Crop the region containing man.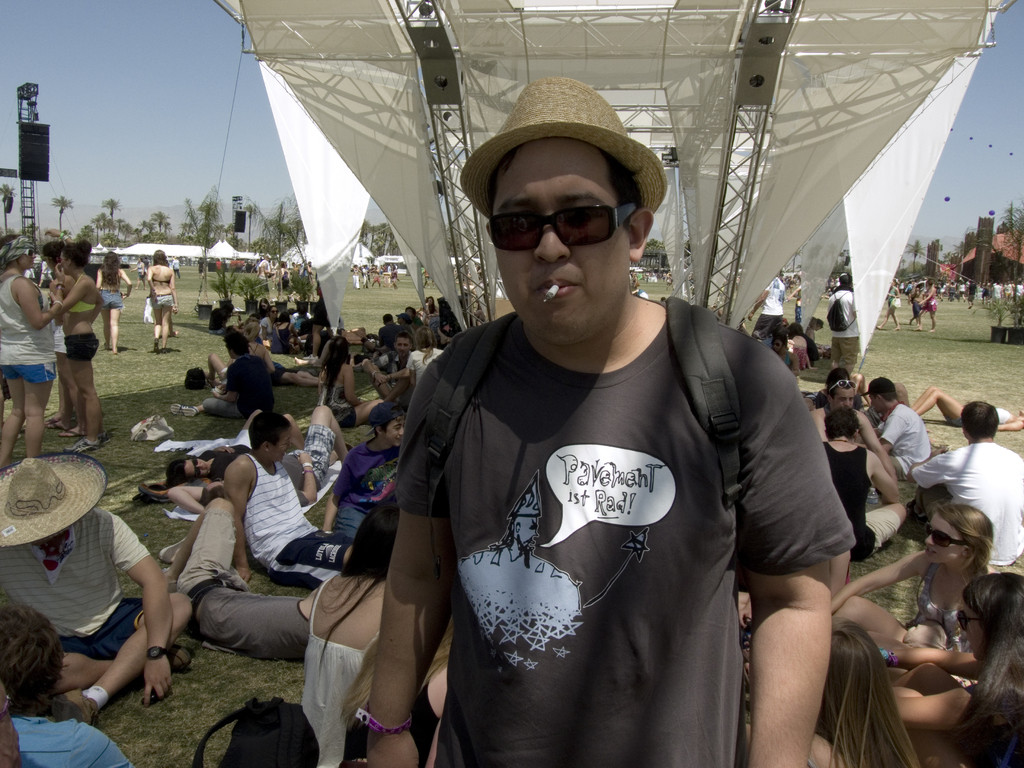
Crop region: [222, 416, 353, 589].
